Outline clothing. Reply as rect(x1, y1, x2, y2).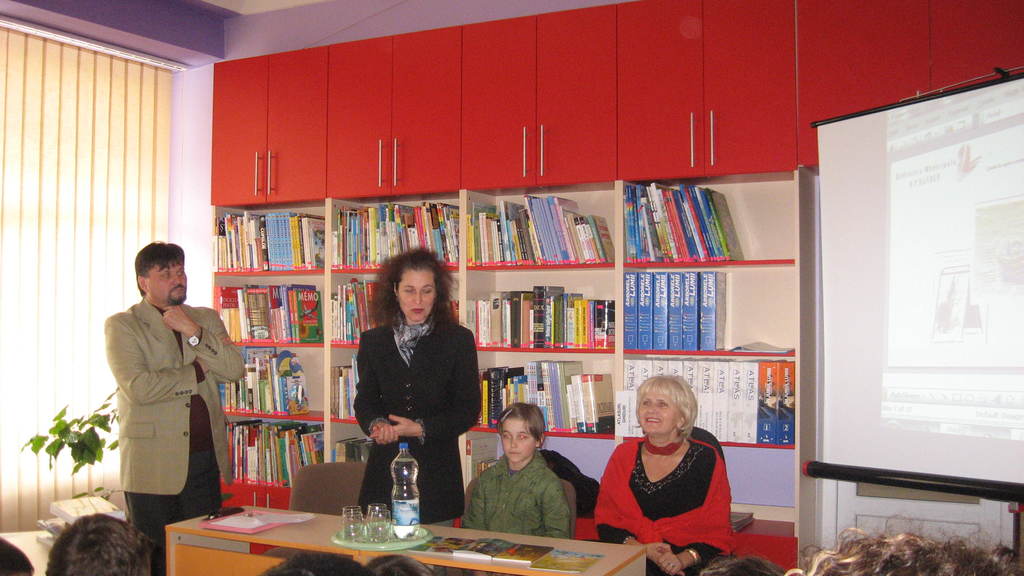
rect(95, 271, 234, 527).
